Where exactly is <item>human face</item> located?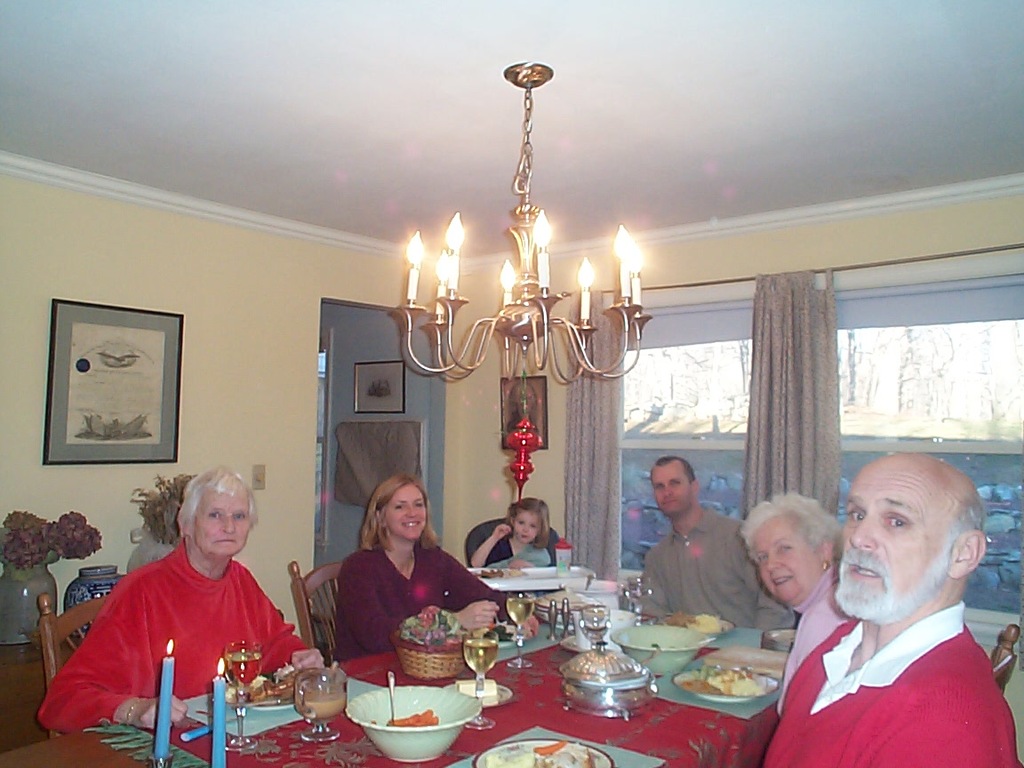
Its bounding box is region(515, 508, 539, 543).
